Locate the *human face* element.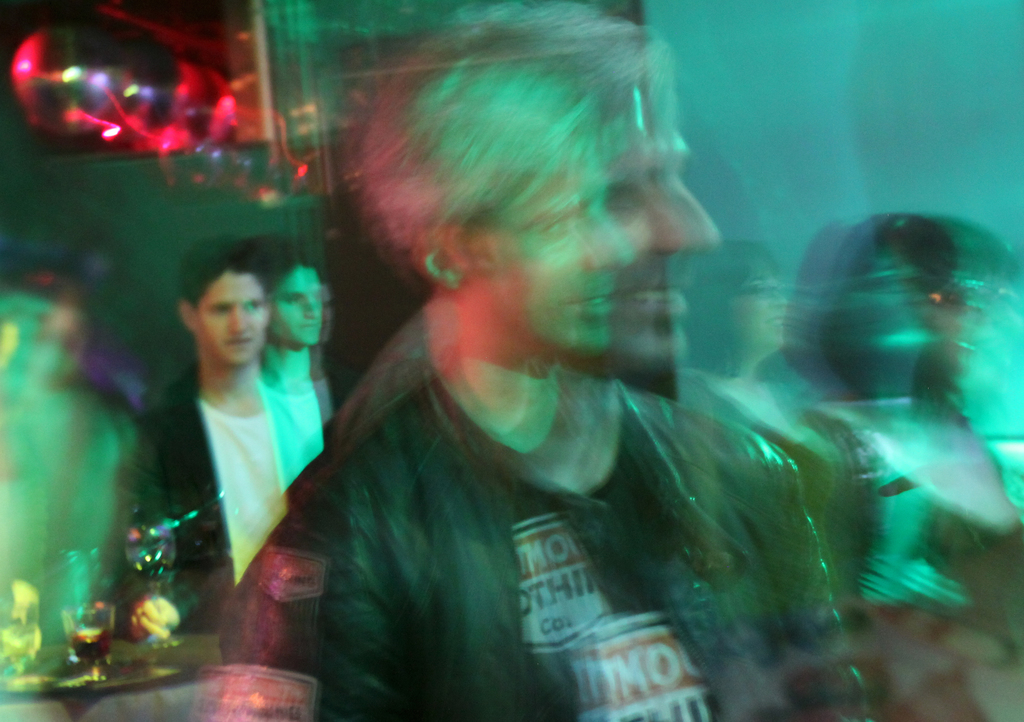
Element bbox: 272 264 321 344.
